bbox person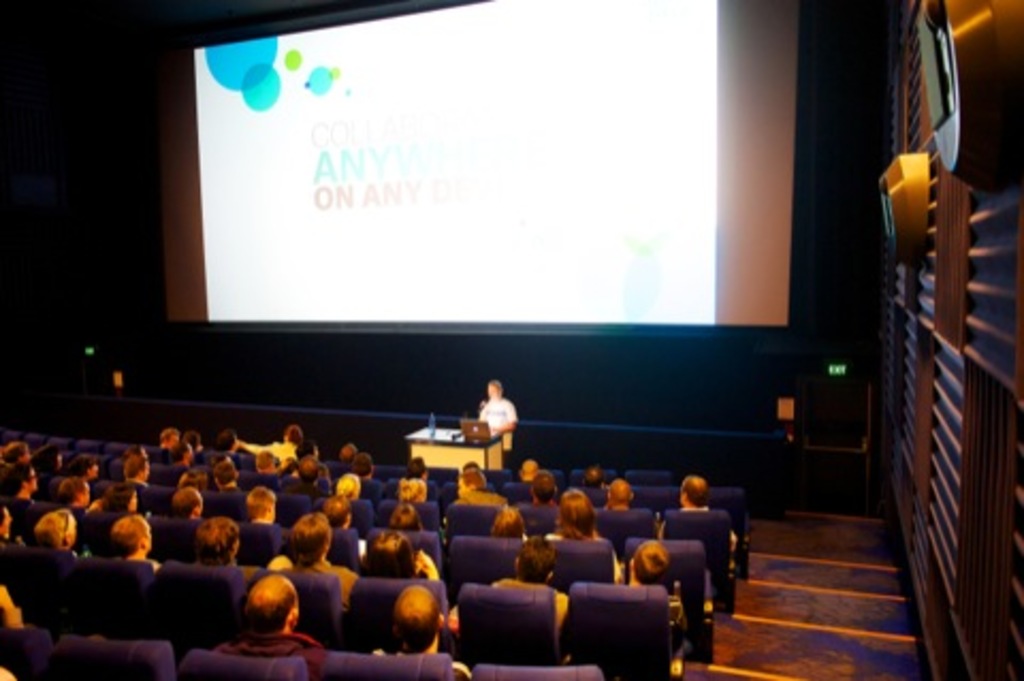
detection(476, 374, 521, 463)
